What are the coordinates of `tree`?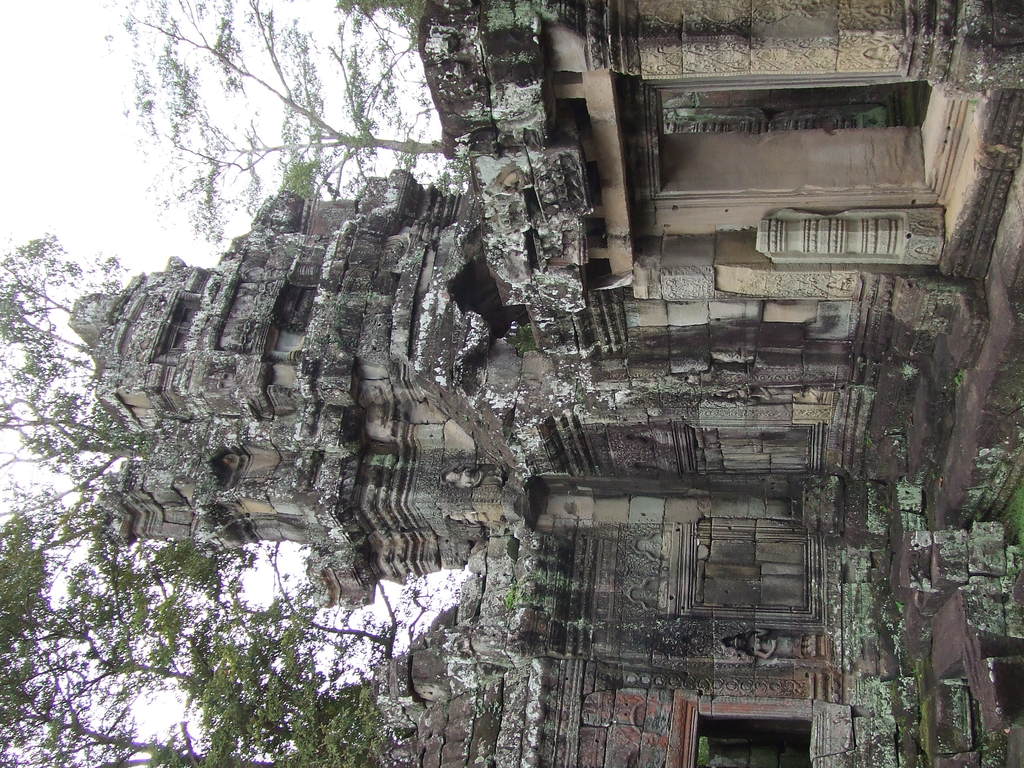
0 255 141 525.
